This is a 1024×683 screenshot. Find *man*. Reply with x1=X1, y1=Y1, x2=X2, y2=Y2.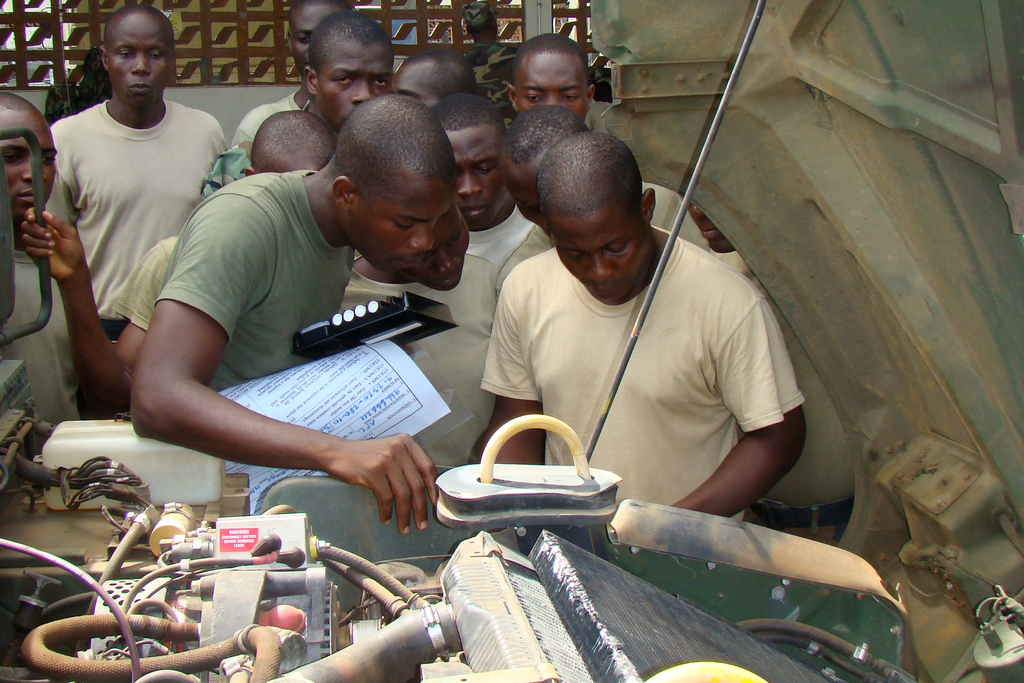
x1=396, y1=49, x2=468, y2=105.
